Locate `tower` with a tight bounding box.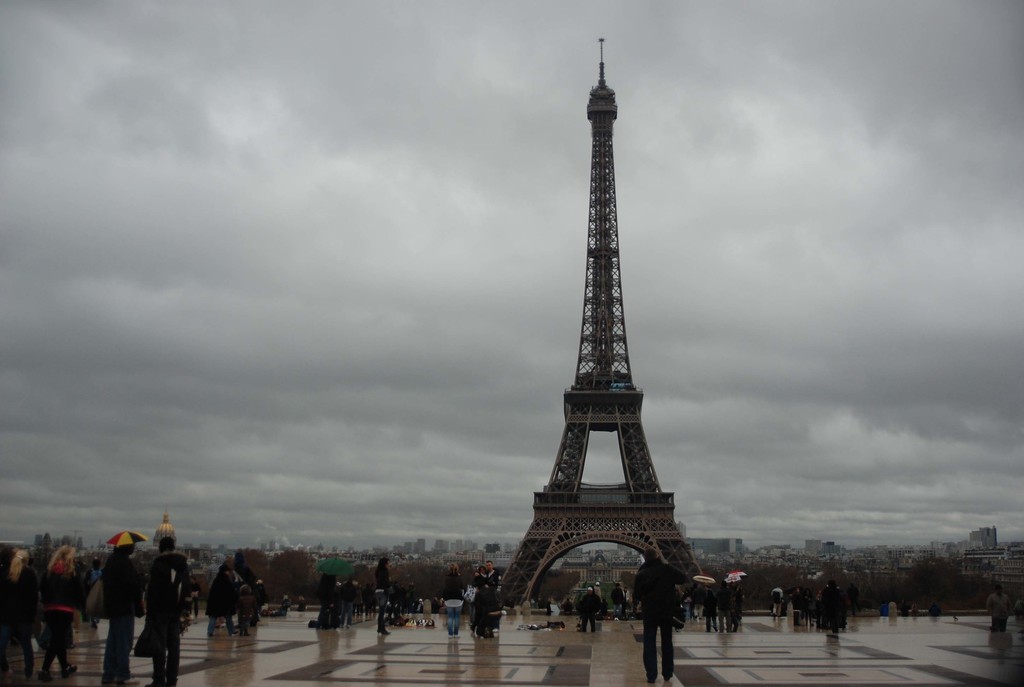
[495,35,704,613].
